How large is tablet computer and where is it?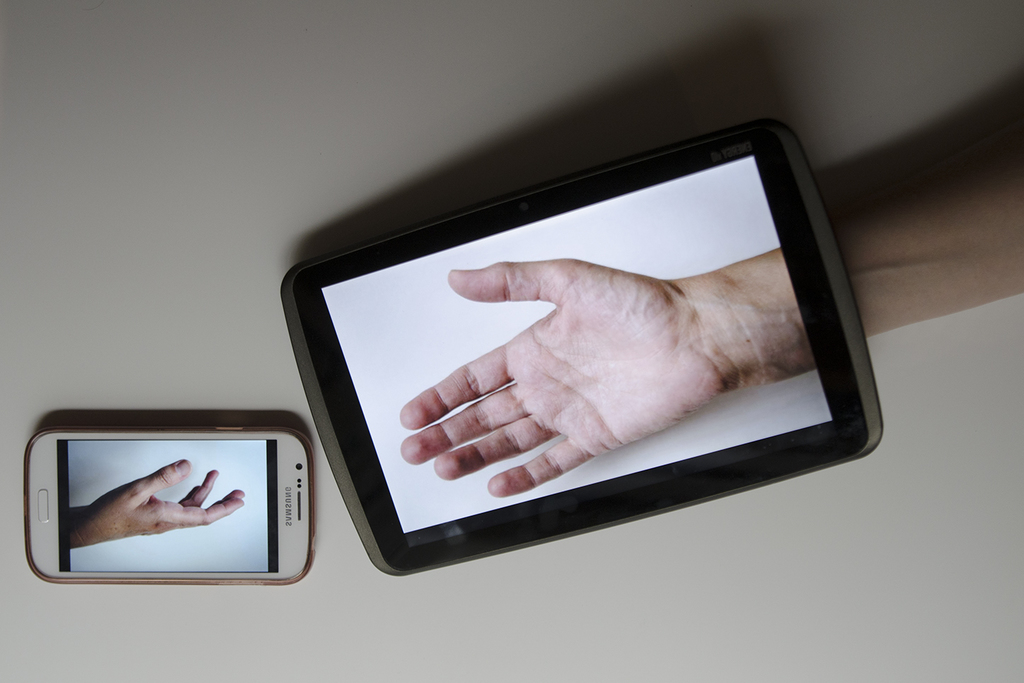
Bounding box: 278,117,886,577.
